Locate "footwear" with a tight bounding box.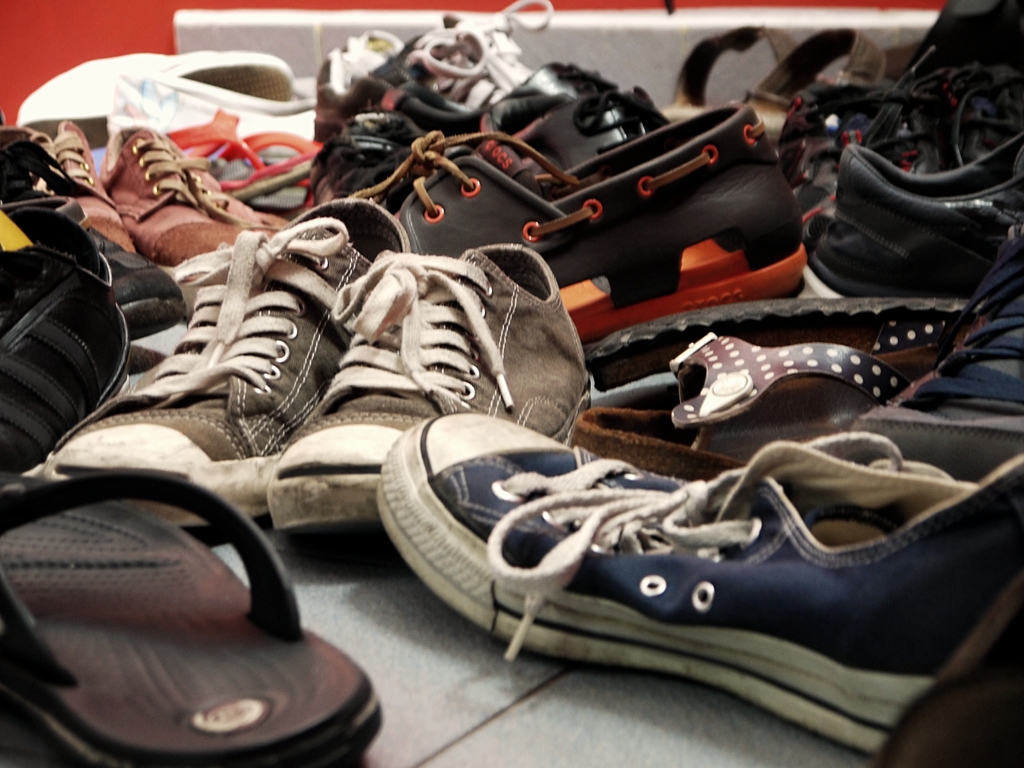
x1=102, y1=122, x2=308, y2=278.
